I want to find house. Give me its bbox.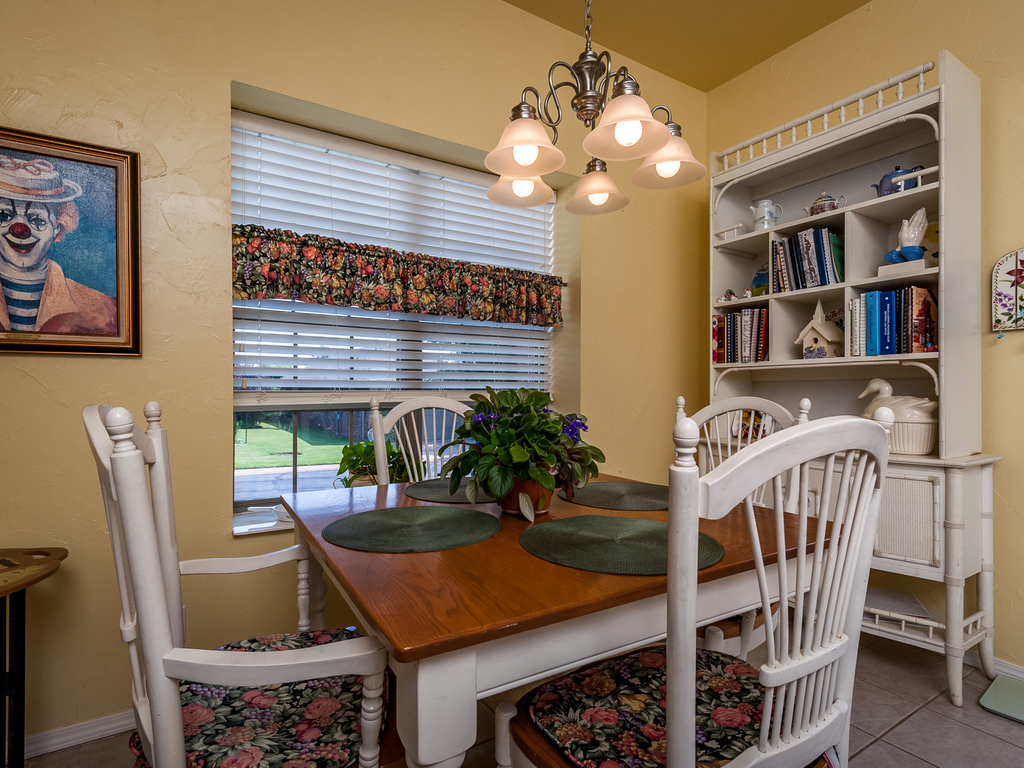
bbox(0, 0, 1023, 767).
